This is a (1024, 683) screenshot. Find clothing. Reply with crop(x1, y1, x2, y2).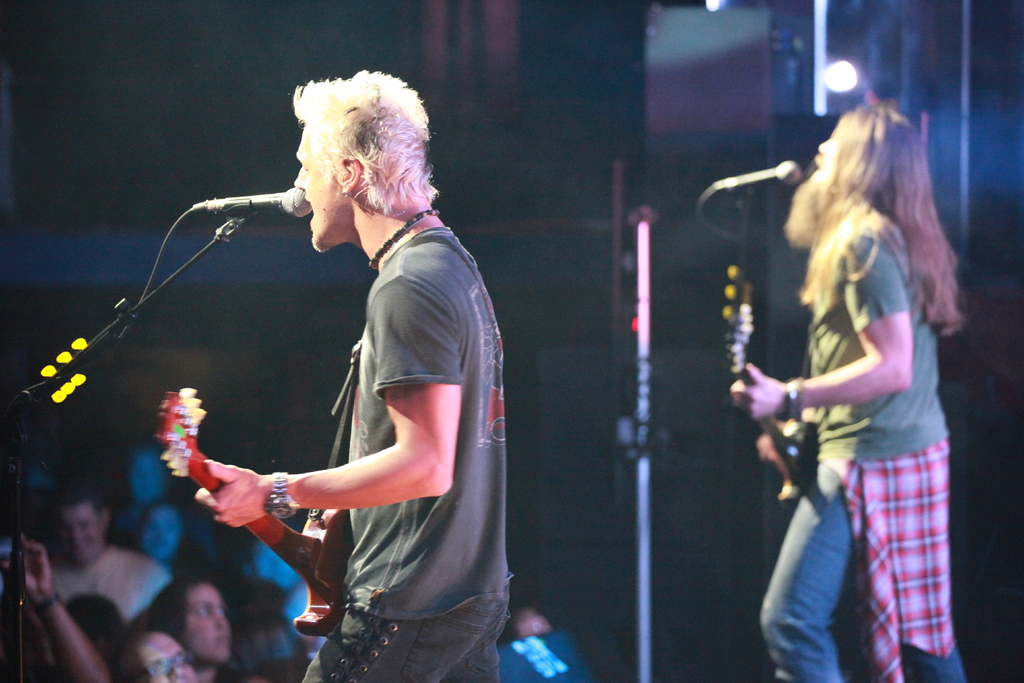
crop(753, 157, 968, 643).
